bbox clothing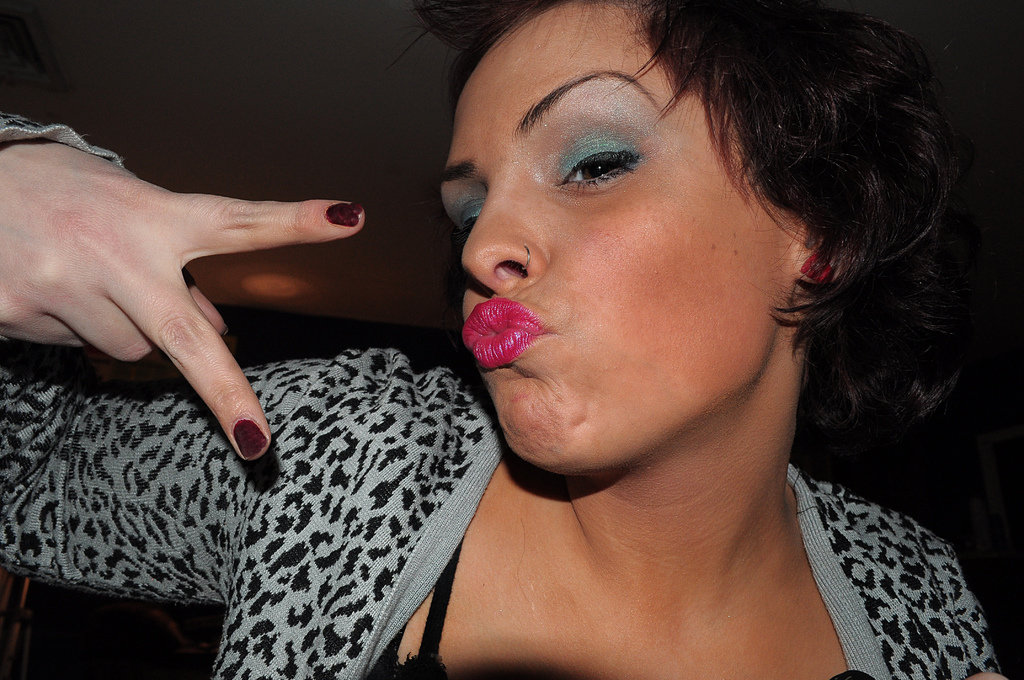
region(1, 106, 1009, 679)
